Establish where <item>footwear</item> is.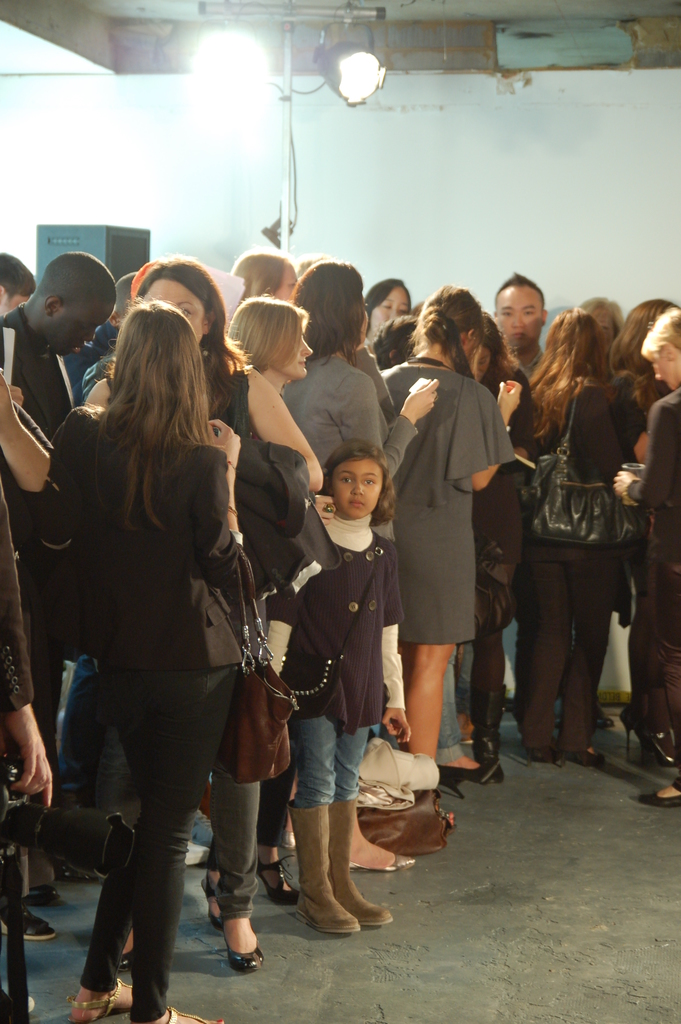
Established at l=165, t=1007, r=211, b=1023.
